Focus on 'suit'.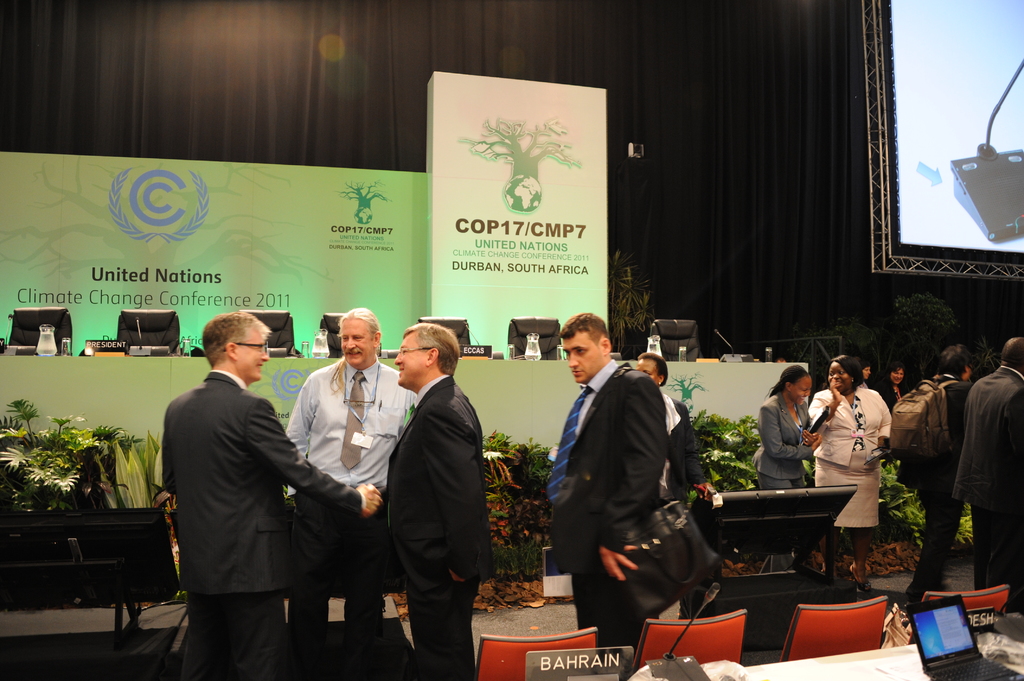
Focused at {"left": 890, "top": 375, "right": 972, "bottom": 602}.
